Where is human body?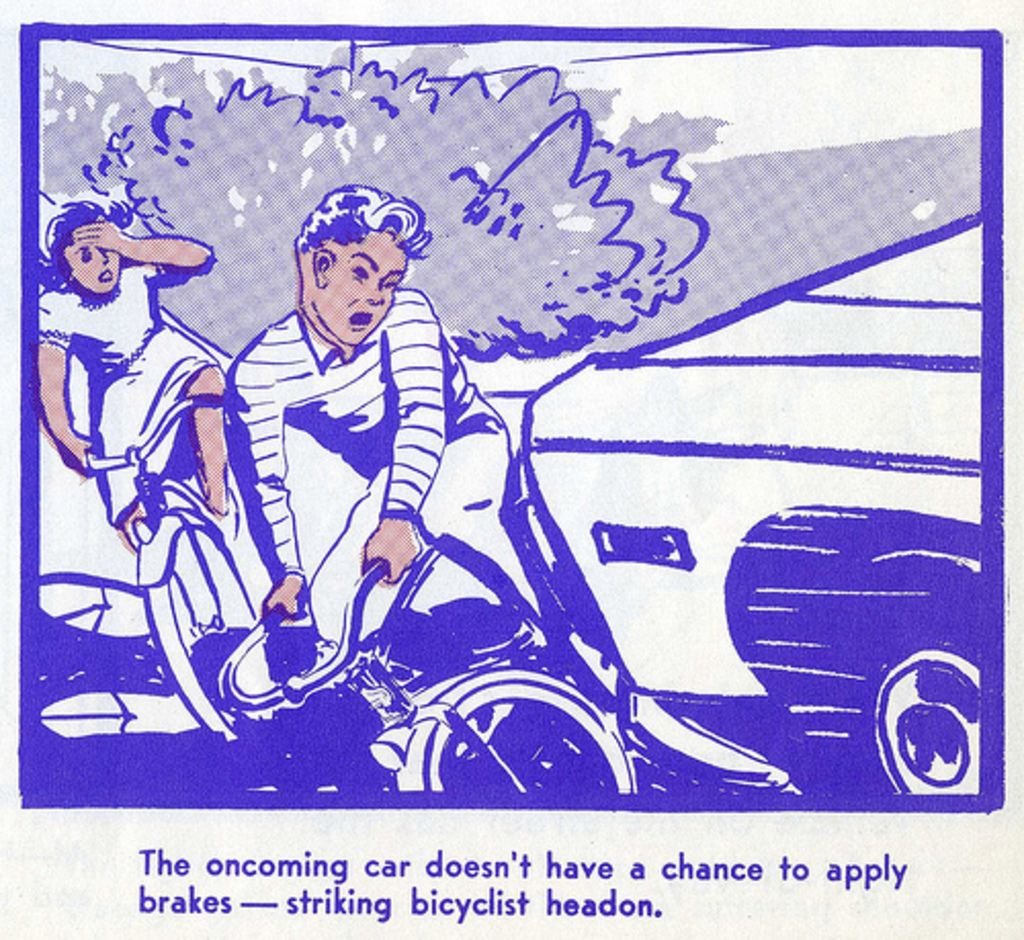
pyautogui.locateOnScreen(229, 289, 543, 641).
